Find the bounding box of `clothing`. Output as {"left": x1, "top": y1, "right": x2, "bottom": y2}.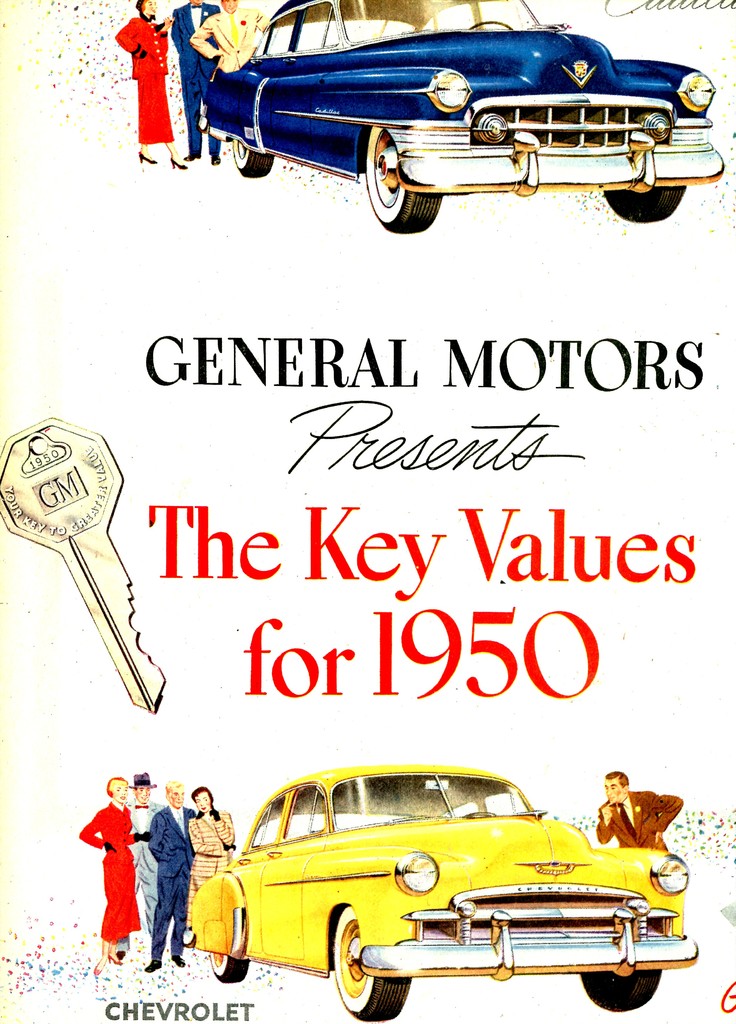
{"left": 147, "top": 802, "right": 199, "bottom": 956}.
